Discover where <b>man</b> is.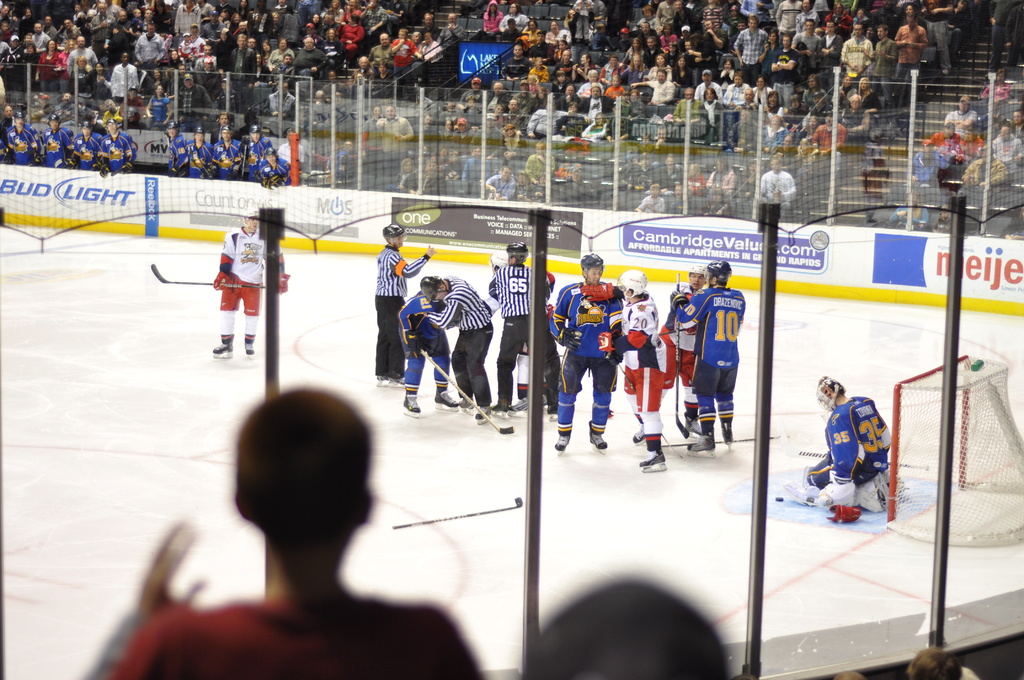
Discovered at Rect(352, 60, 381, 92).
